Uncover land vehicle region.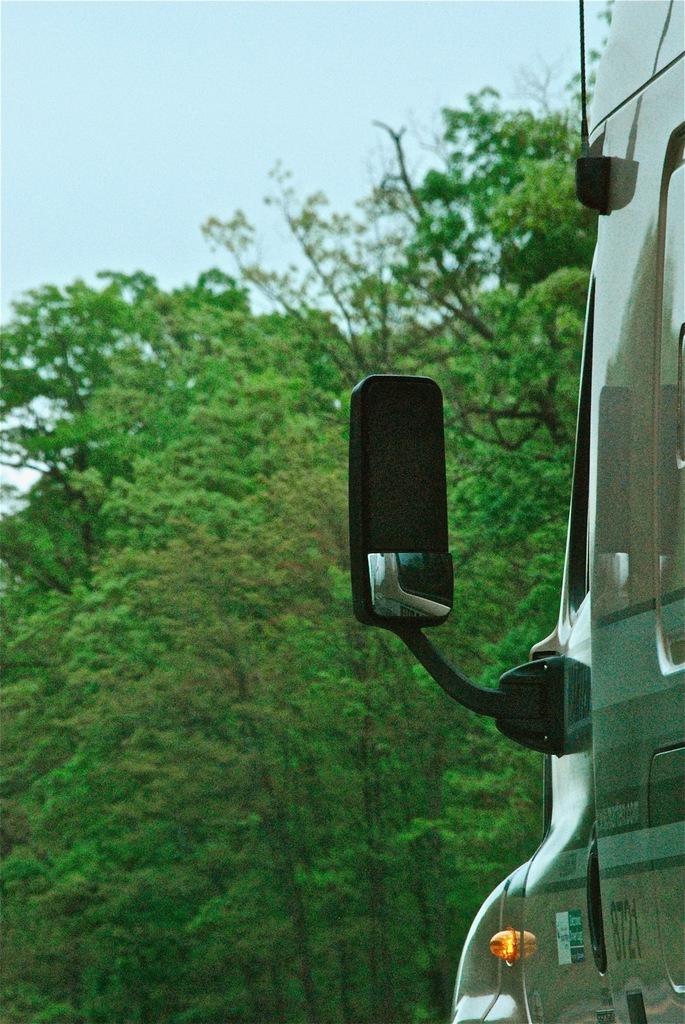
Uncovered: detection(290, 146, 674, 986).
